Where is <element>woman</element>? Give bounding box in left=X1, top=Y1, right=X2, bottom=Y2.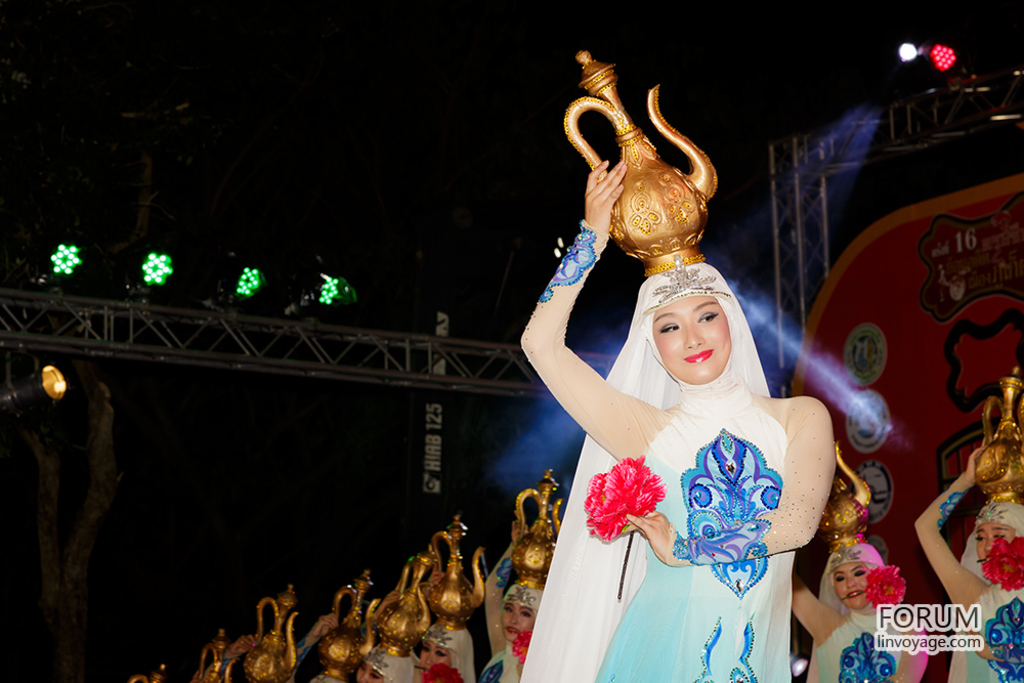
left=792, top=542, right=932, bottom=682.
